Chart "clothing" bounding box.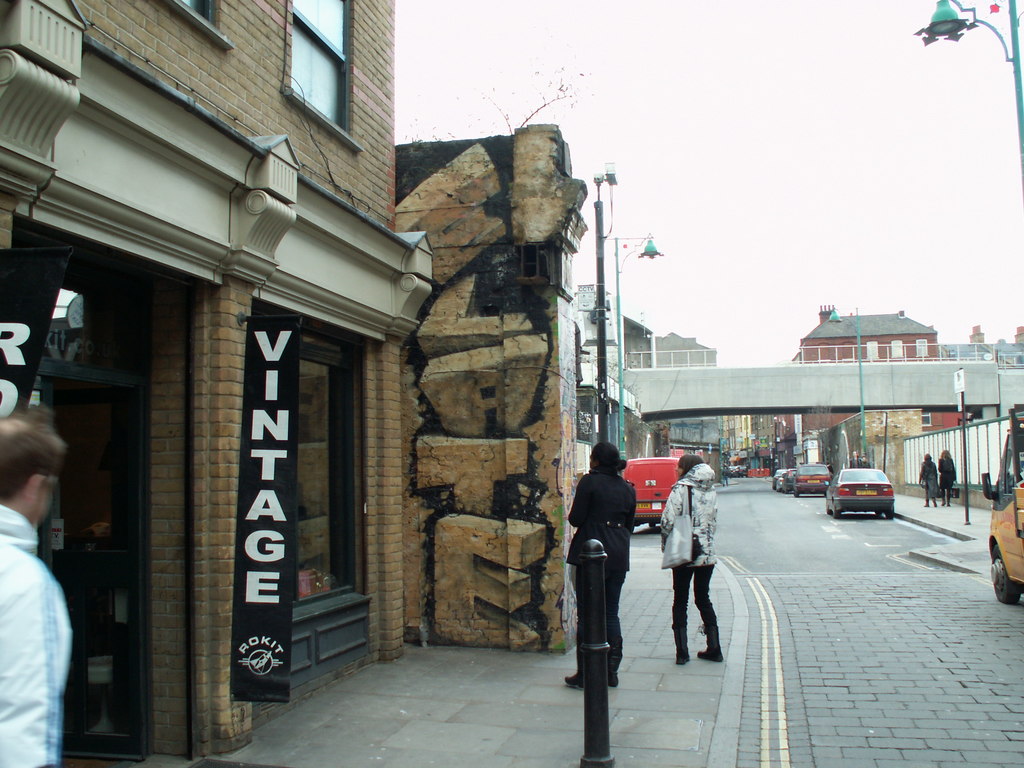
Charted: <region>916, 460, 940, 504</region>.
